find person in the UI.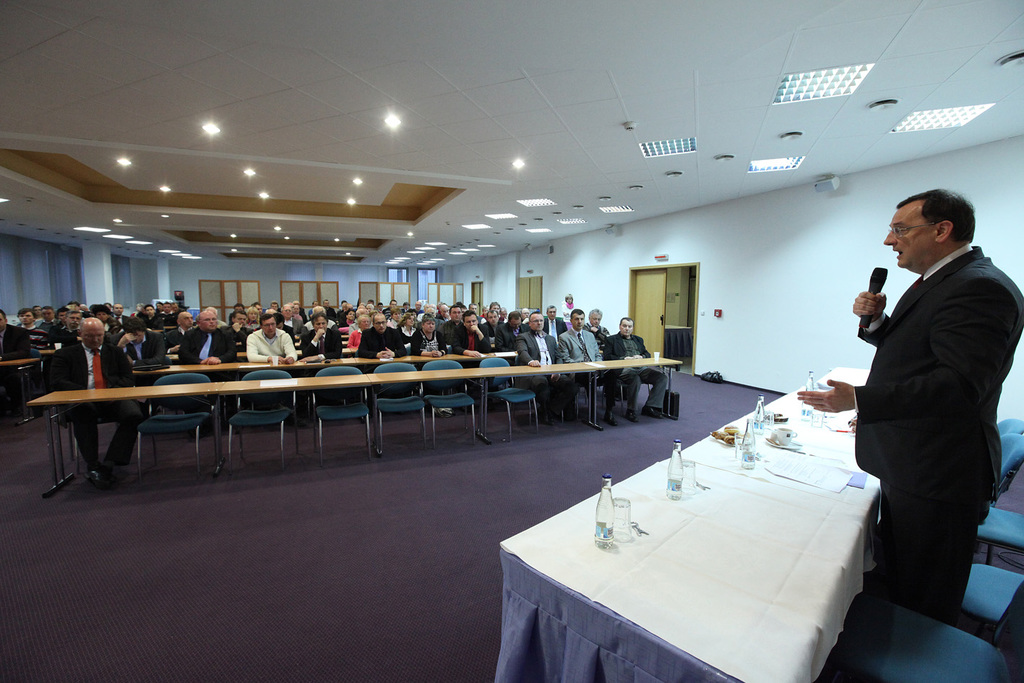
UI element at <box>793,190,1023,626</box>.
